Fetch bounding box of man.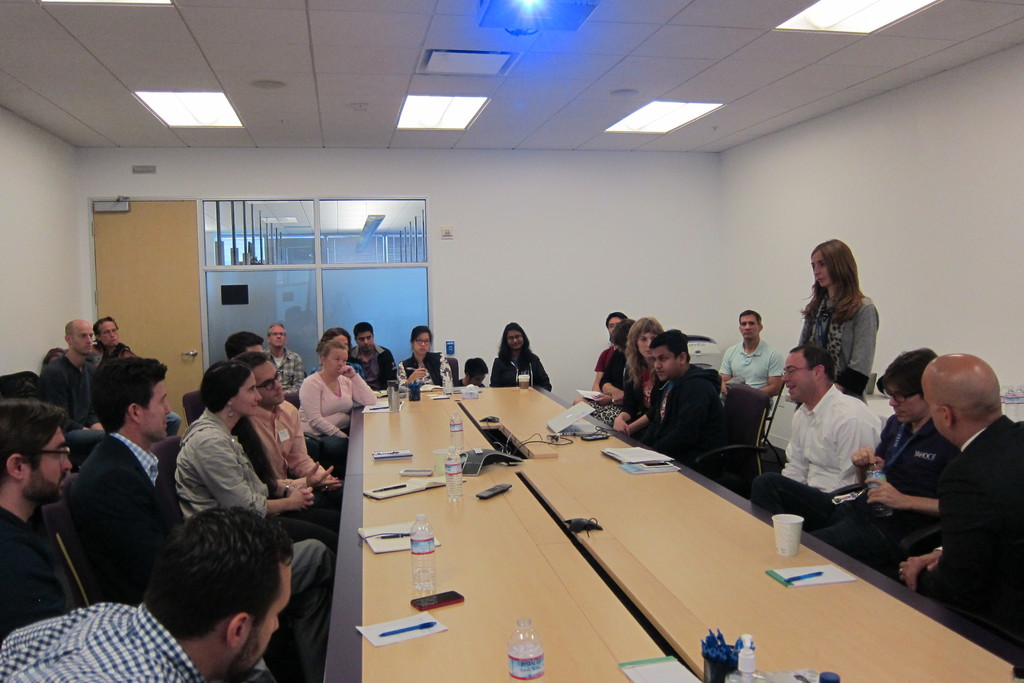
Bbox: 899,352,1023,682.
